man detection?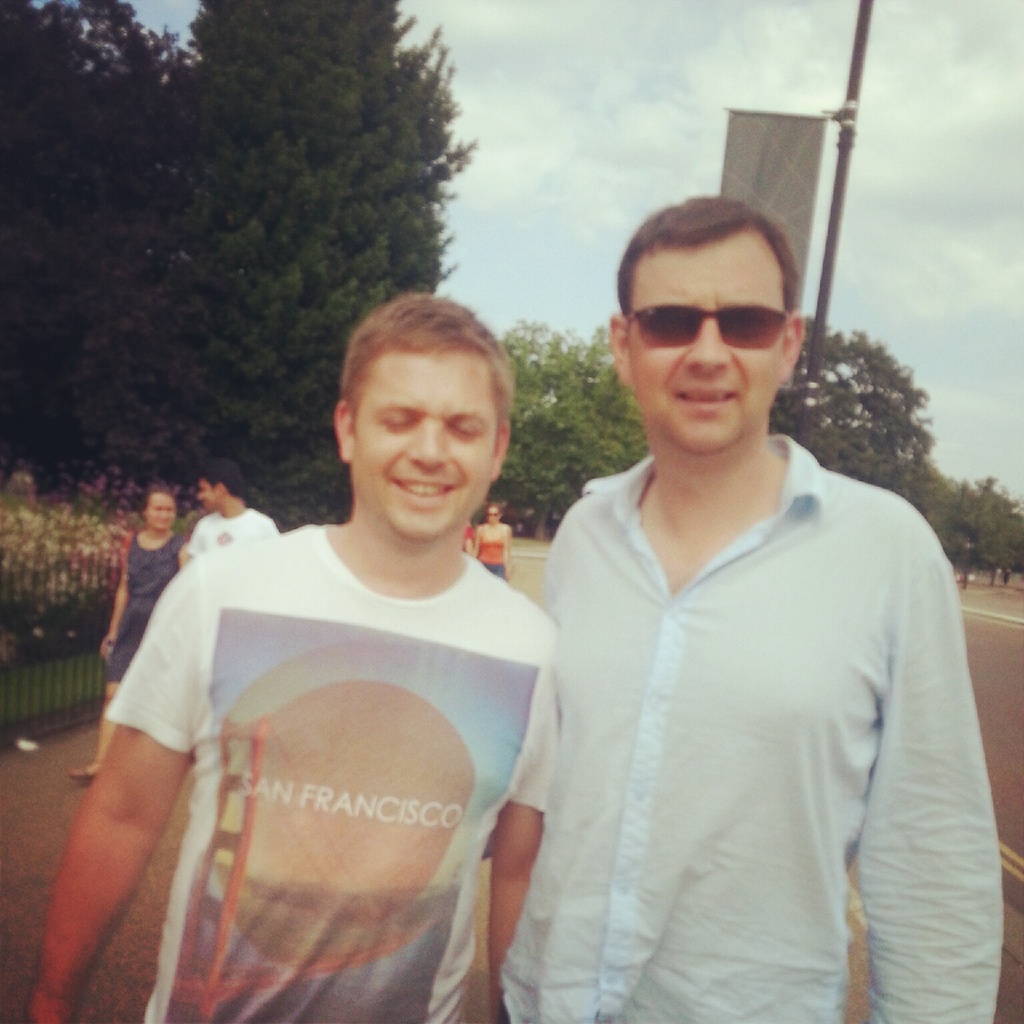
185/466/277/565
